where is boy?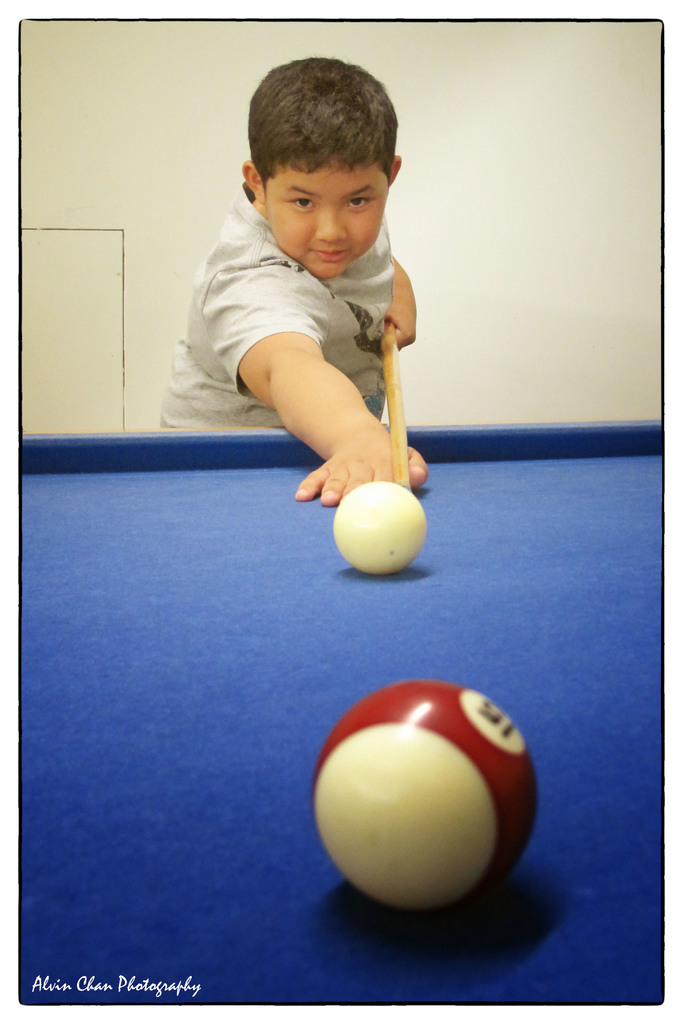
left=157, top=65, right=443, bottom=523.
